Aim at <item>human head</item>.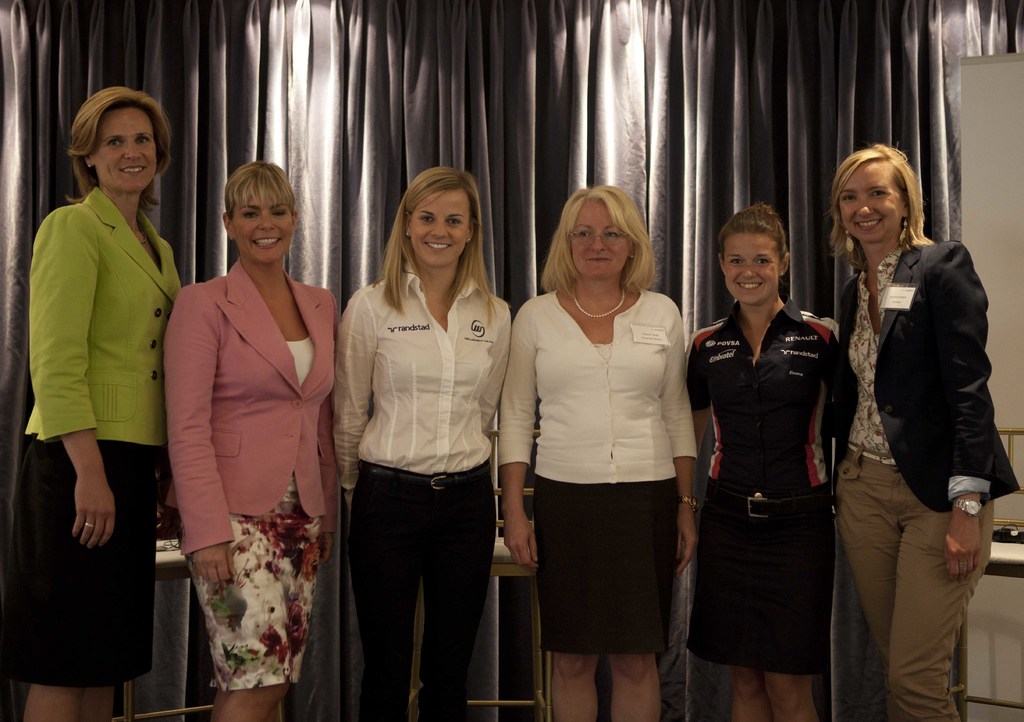
Aimed at (x1=219, y1=157, x2=299, y2=262).
